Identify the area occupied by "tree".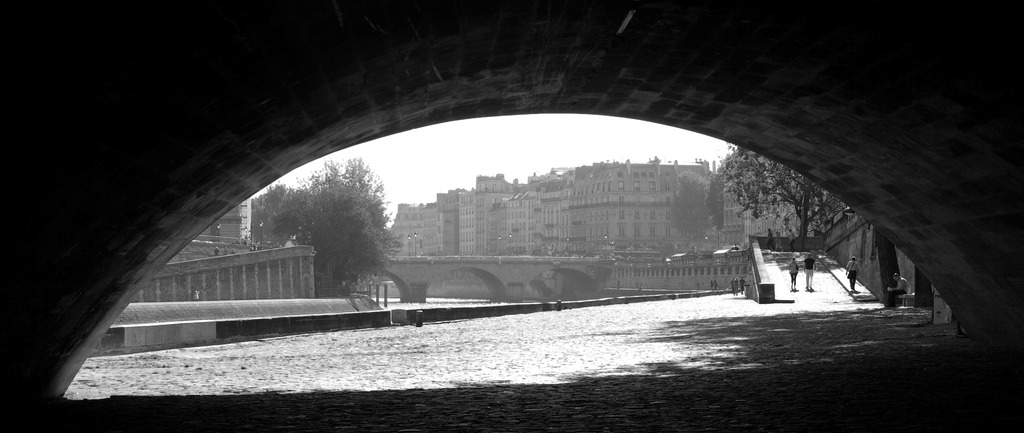
Area: 352:161:393:236.
